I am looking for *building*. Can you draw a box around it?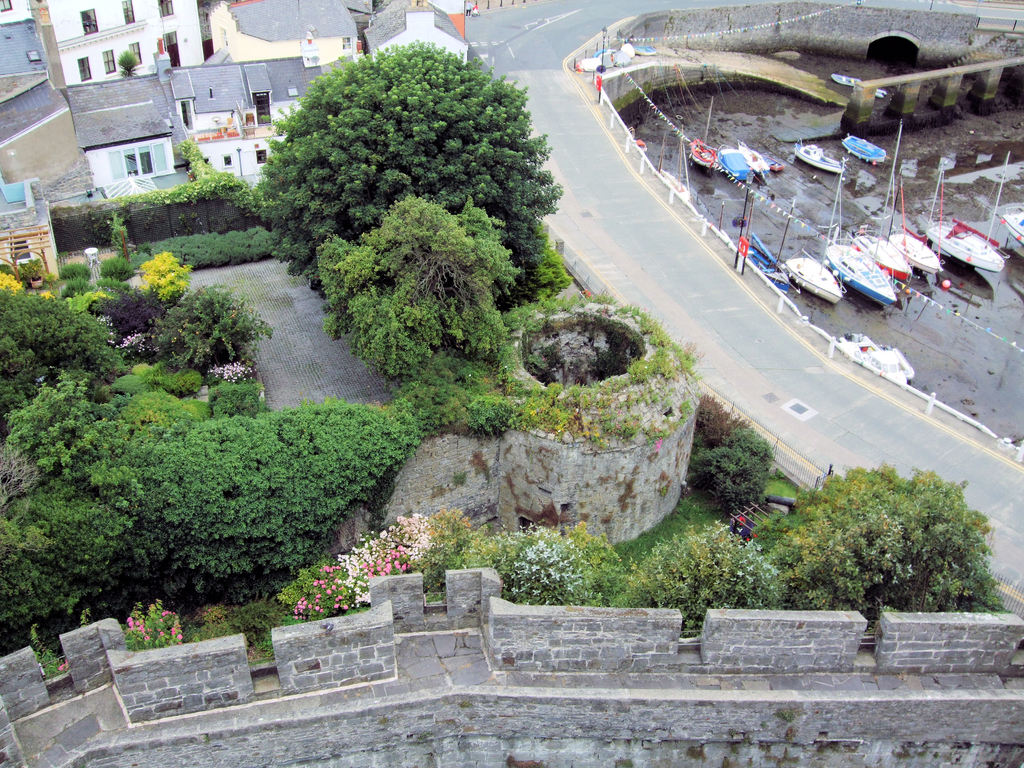
Sure, the bounding box is [27,0,209,88].
